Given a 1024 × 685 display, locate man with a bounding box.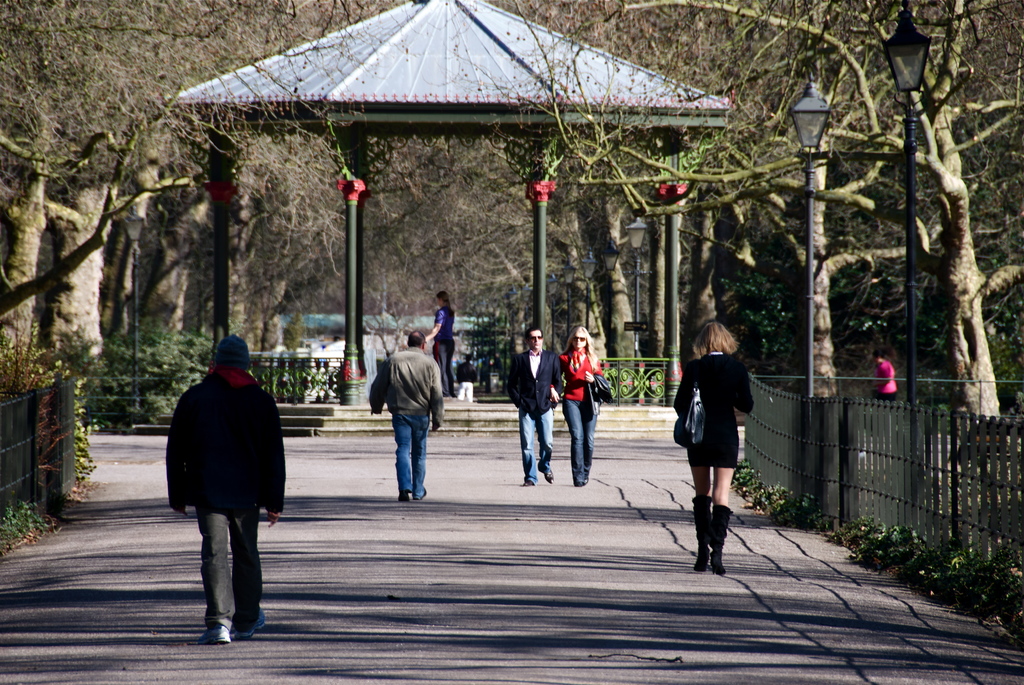
Located: select_region(370, 330, 444, 500).
